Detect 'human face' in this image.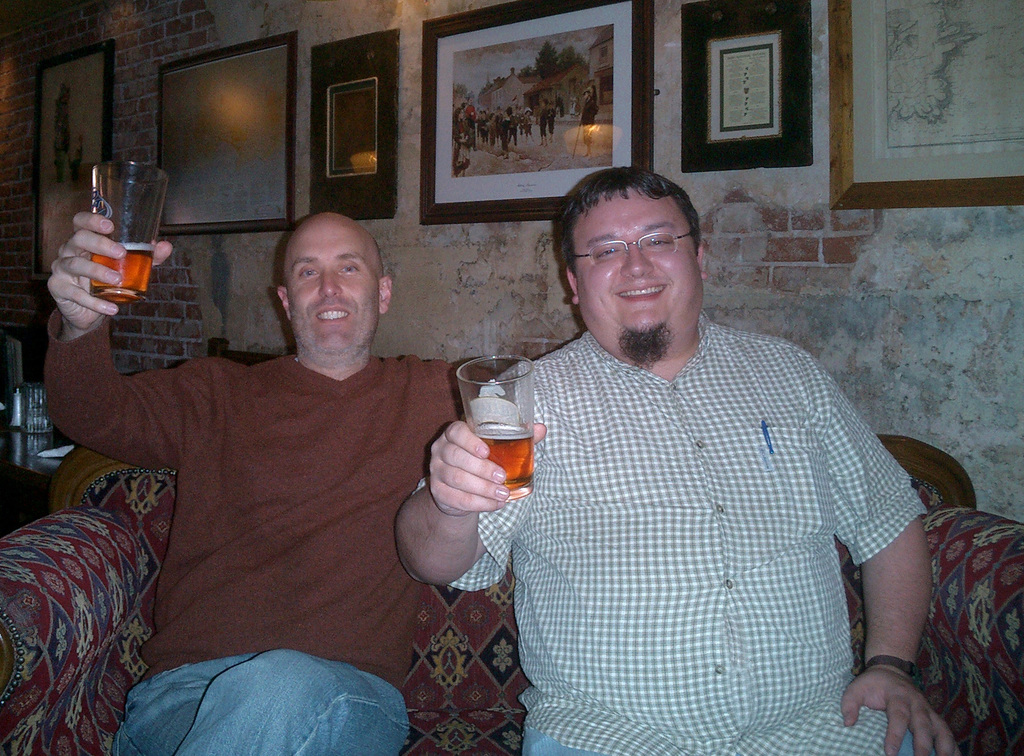
Detection: box=[575, 184, 700, 334].
